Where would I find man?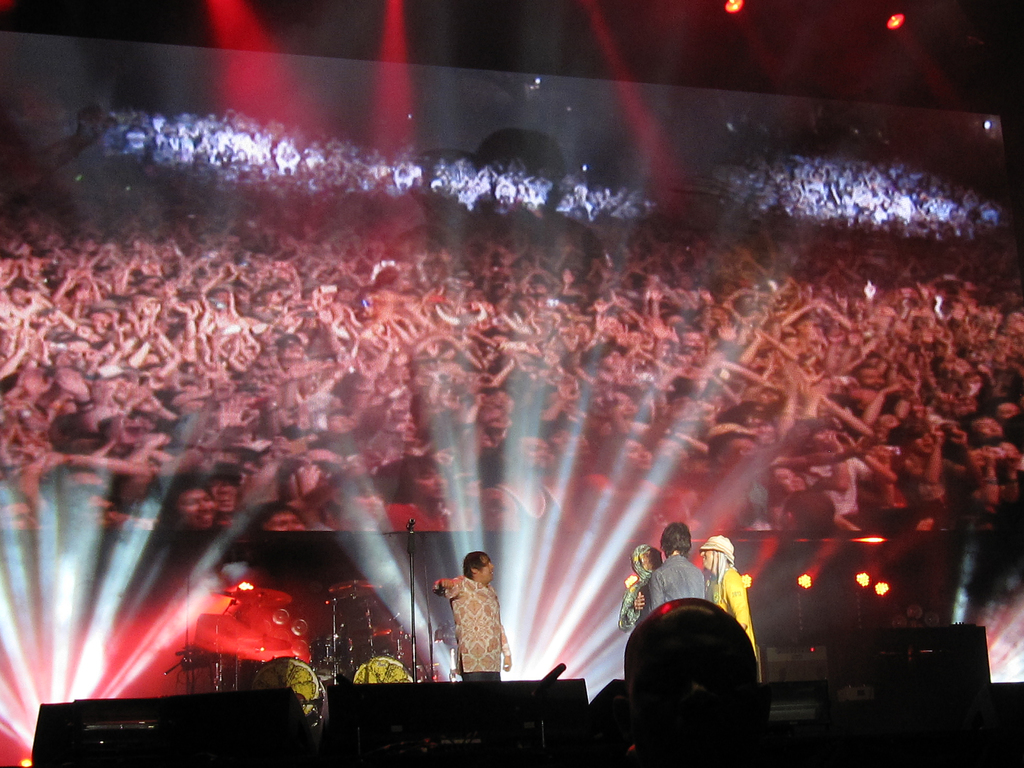
At box=[697, 432, 779, 533].
